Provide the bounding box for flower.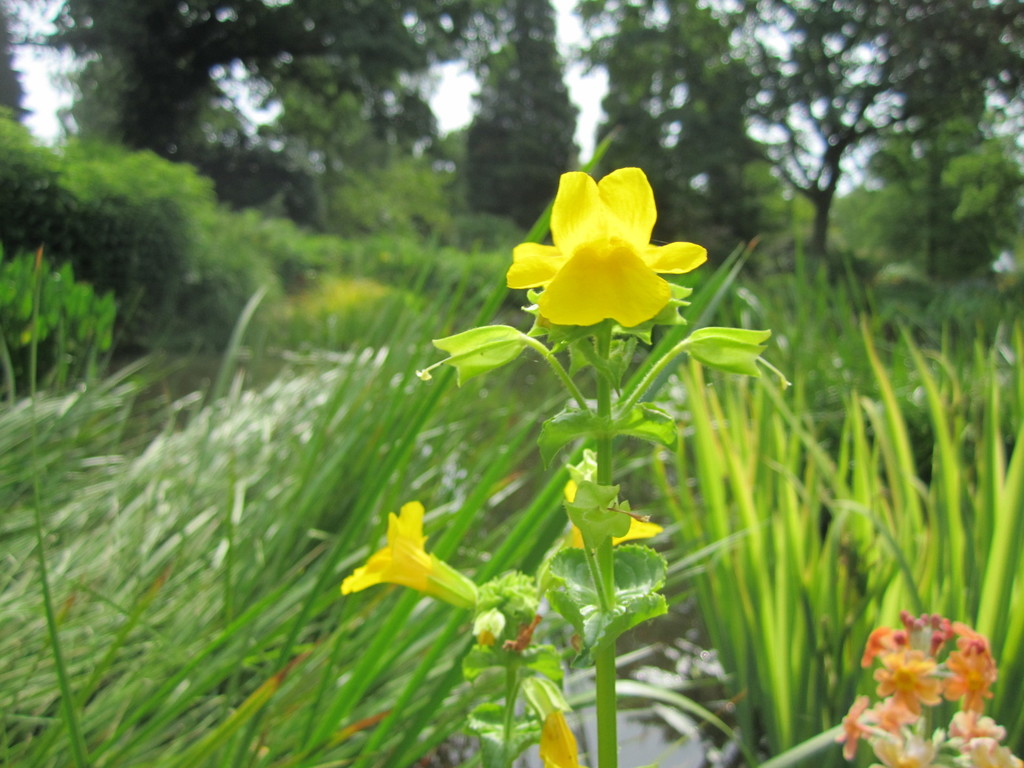
x1=335 y1=499 x2=478 y2=616.
